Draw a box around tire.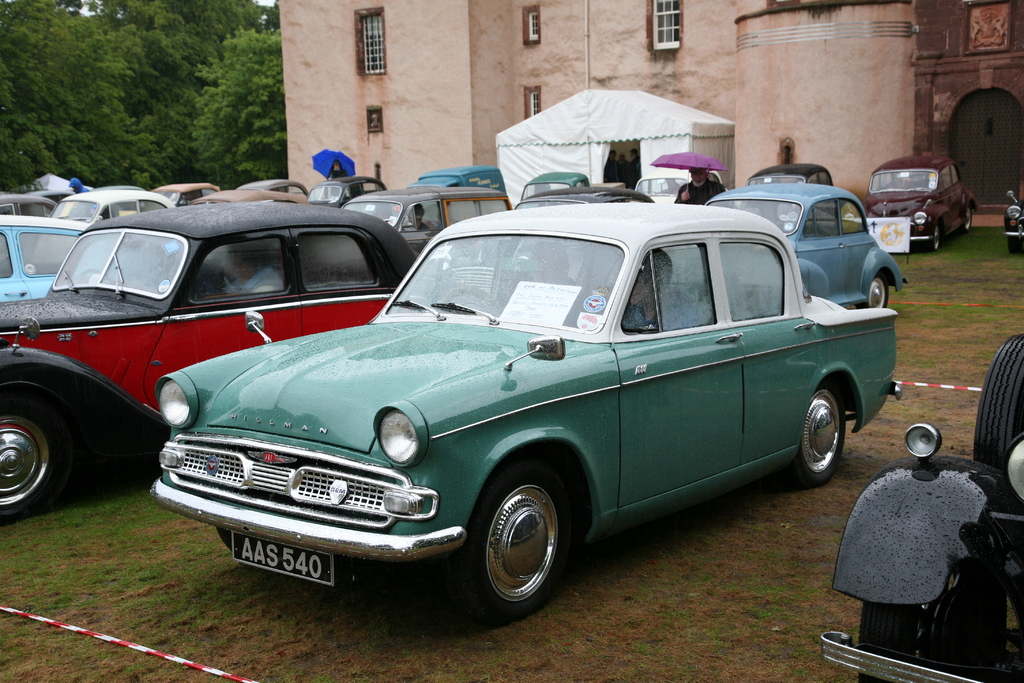
[x1=927, y1=220, x2=948, y2=254].
